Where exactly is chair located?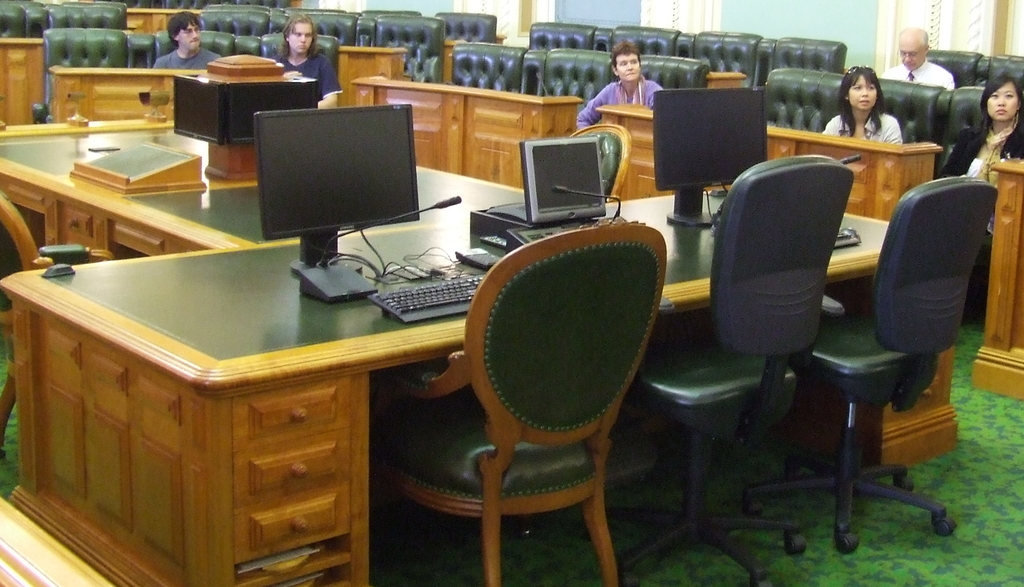
Its bounding box is 745:174:1000:556.
